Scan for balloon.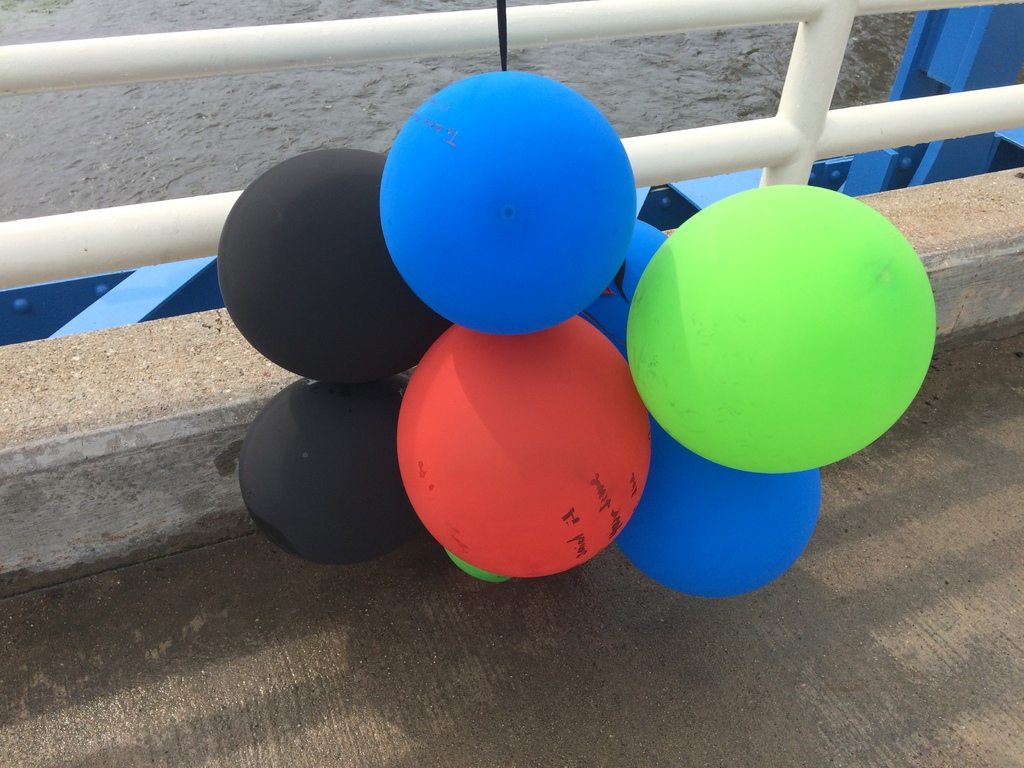
Scan result: <box>447,550,504,582</box>.
